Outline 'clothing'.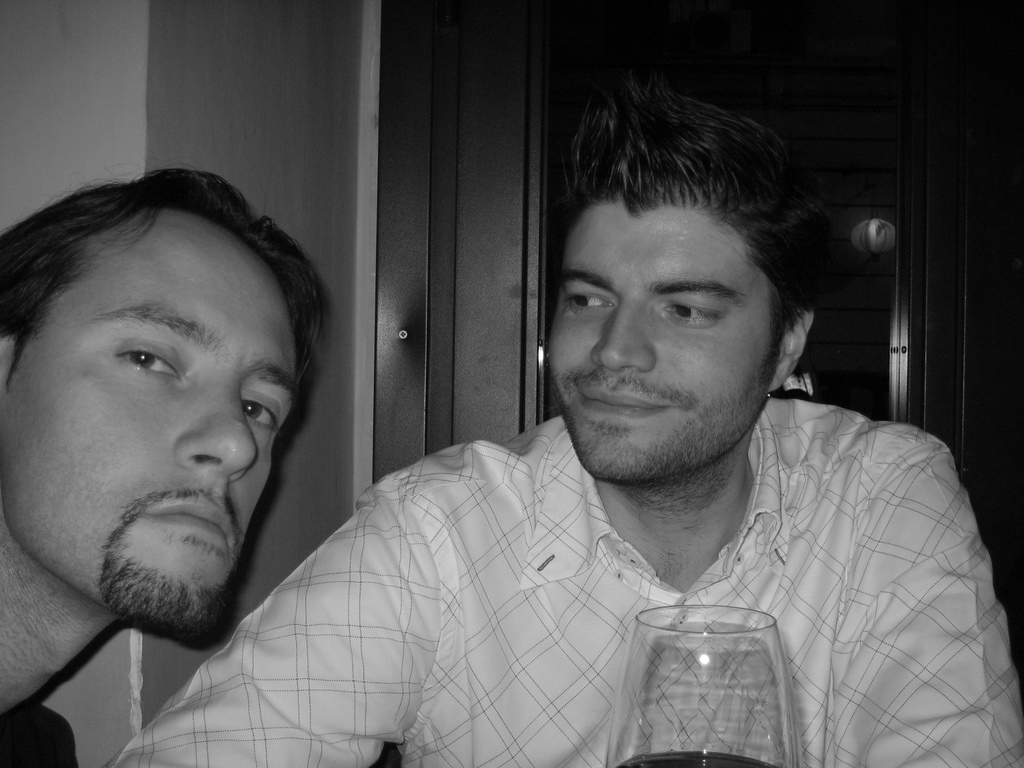
Outline: crop(0, 700, 76, 767).
